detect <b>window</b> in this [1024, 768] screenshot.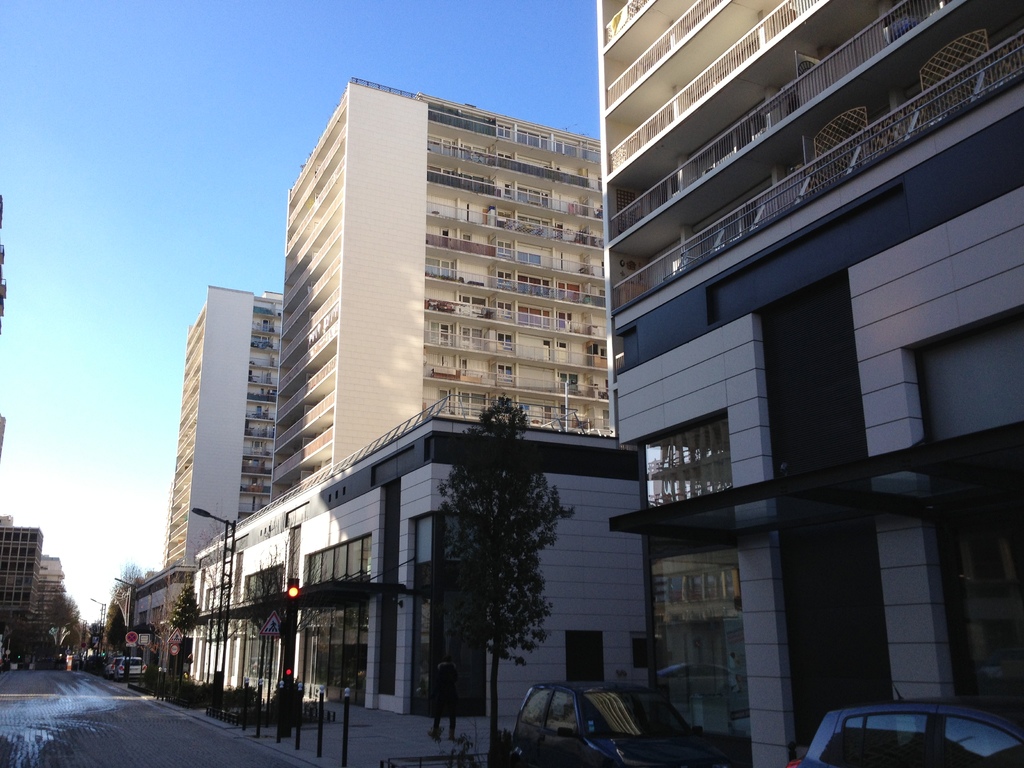
Detection: bbox=(555, 140, 579, 157).
